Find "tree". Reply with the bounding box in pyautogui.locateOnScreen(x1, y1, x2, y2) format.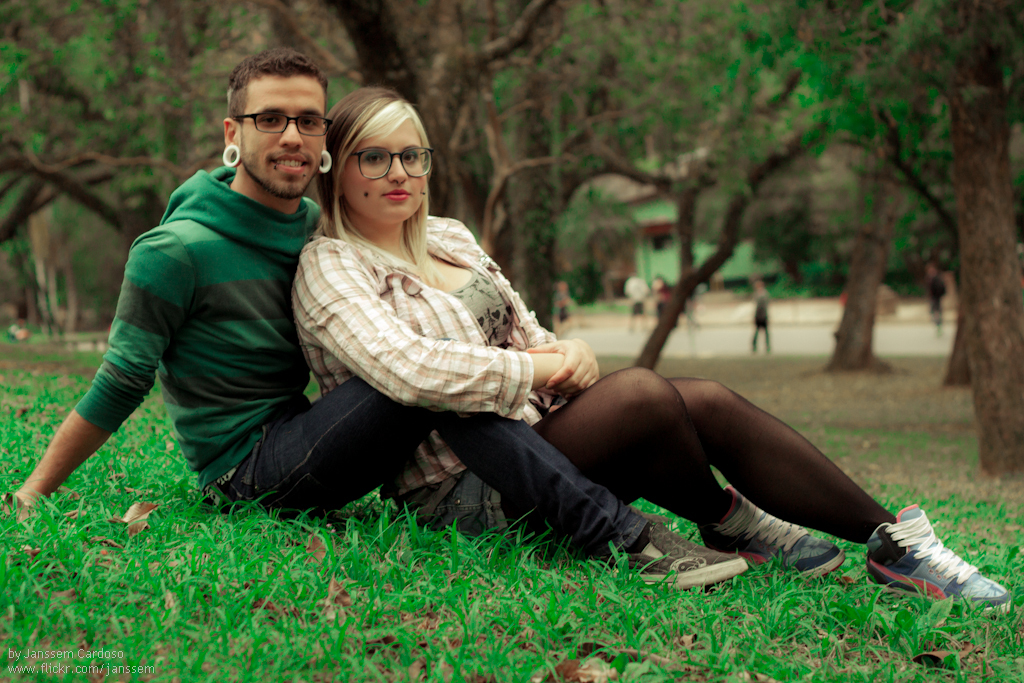
pyautogui.locateOnScreen(233, 0, 619, 455).
